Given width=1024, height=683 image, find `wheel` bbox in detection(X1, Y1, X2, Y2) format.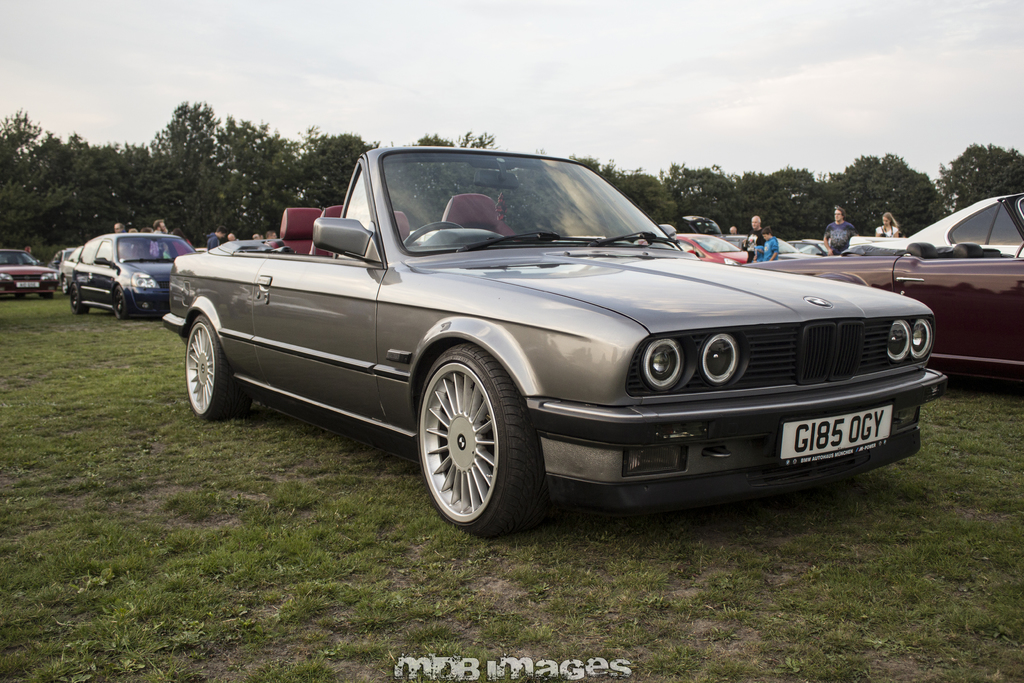
detection(412, 346, 539, 532).
